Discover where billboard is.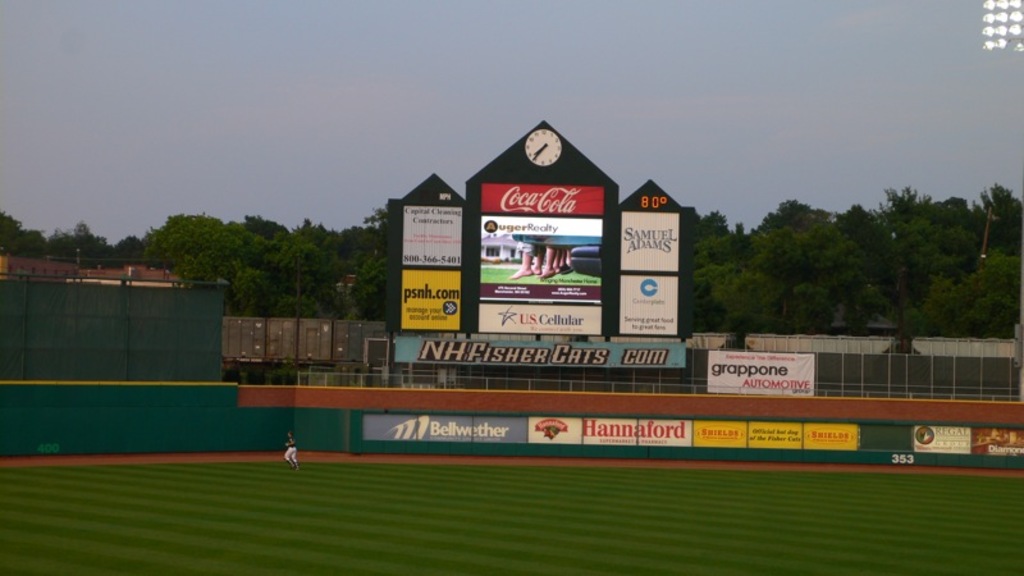
Discovered at 617 273 678 335.
